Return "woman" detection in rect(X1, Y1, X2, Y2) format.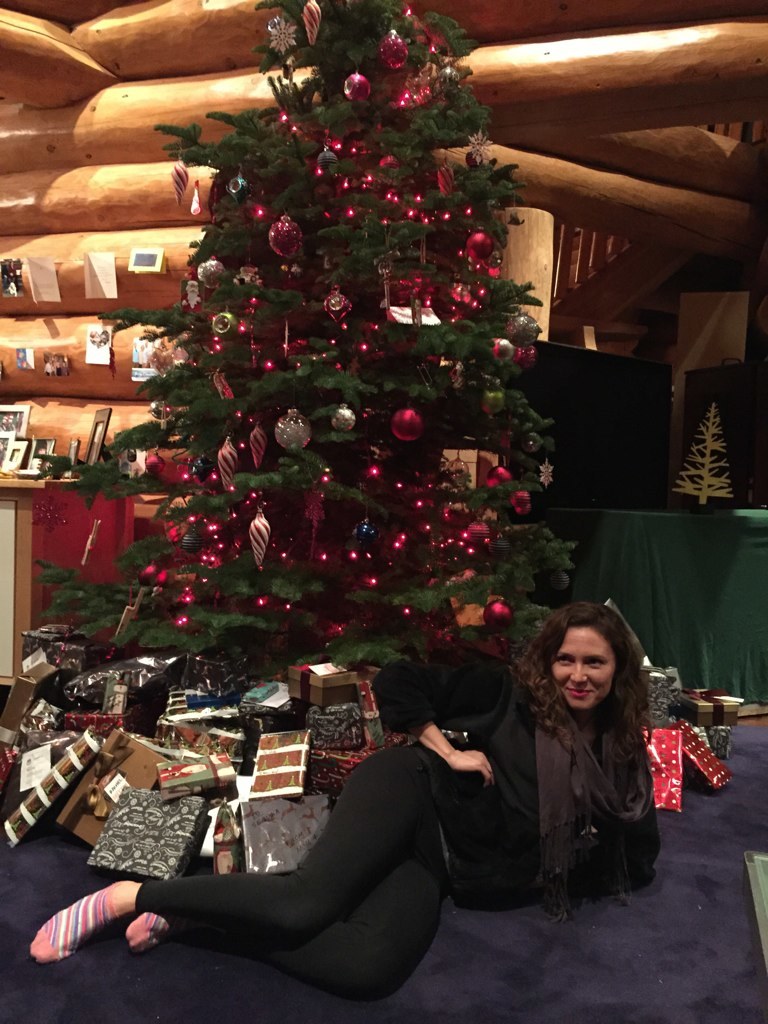
rect(27, 602, 662, 994).
